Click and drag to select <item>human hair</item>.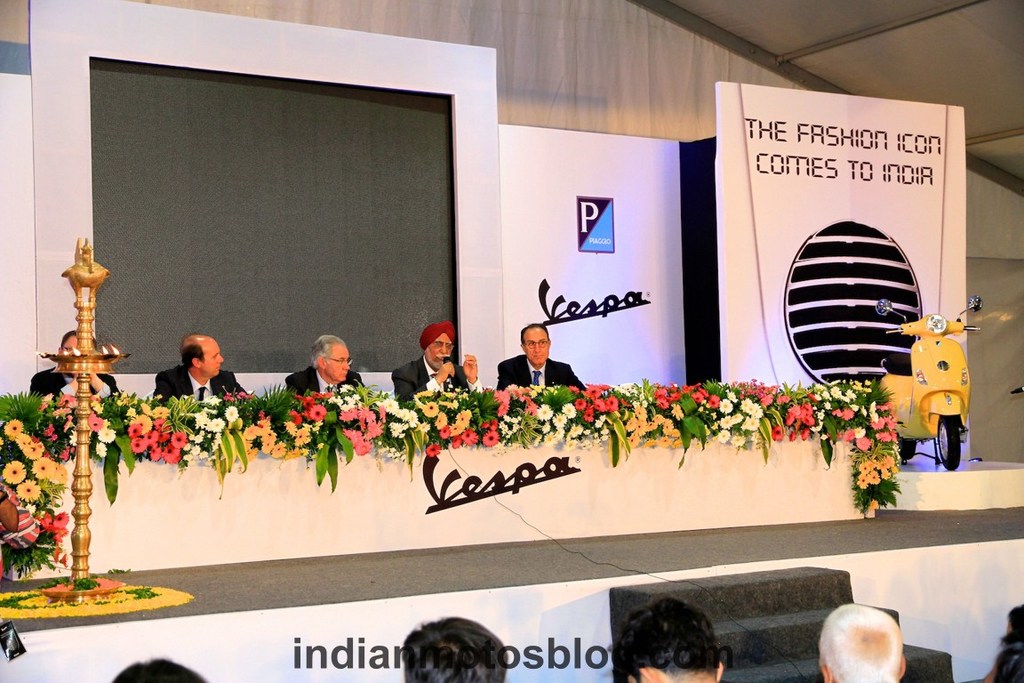
Selection: bbox=[401, 612, 507, 682].
